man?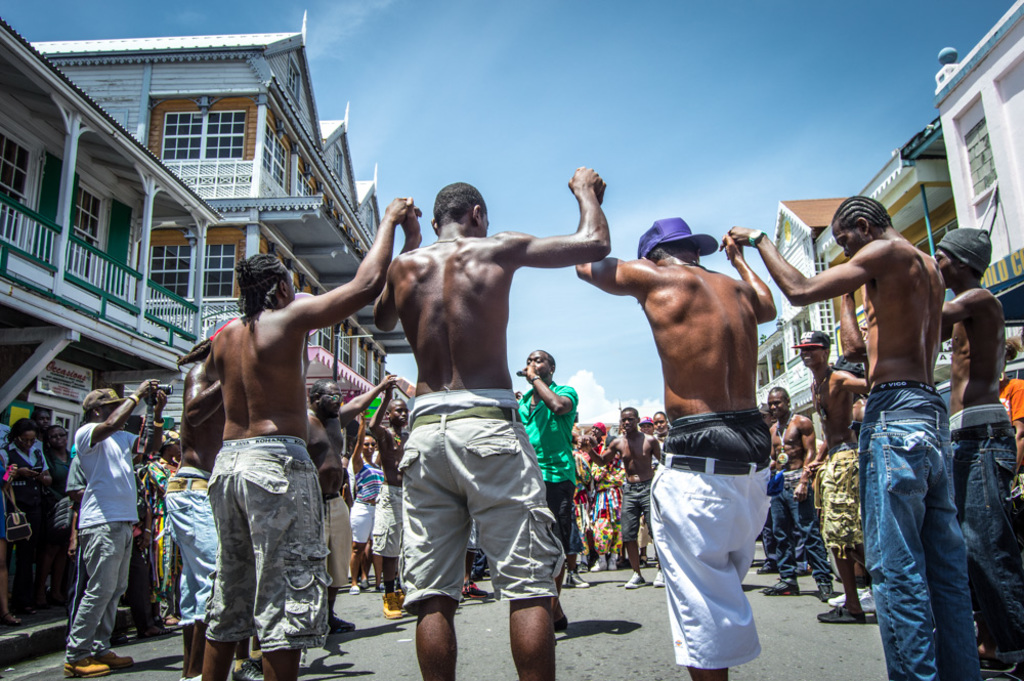
[759,405,779,571]
